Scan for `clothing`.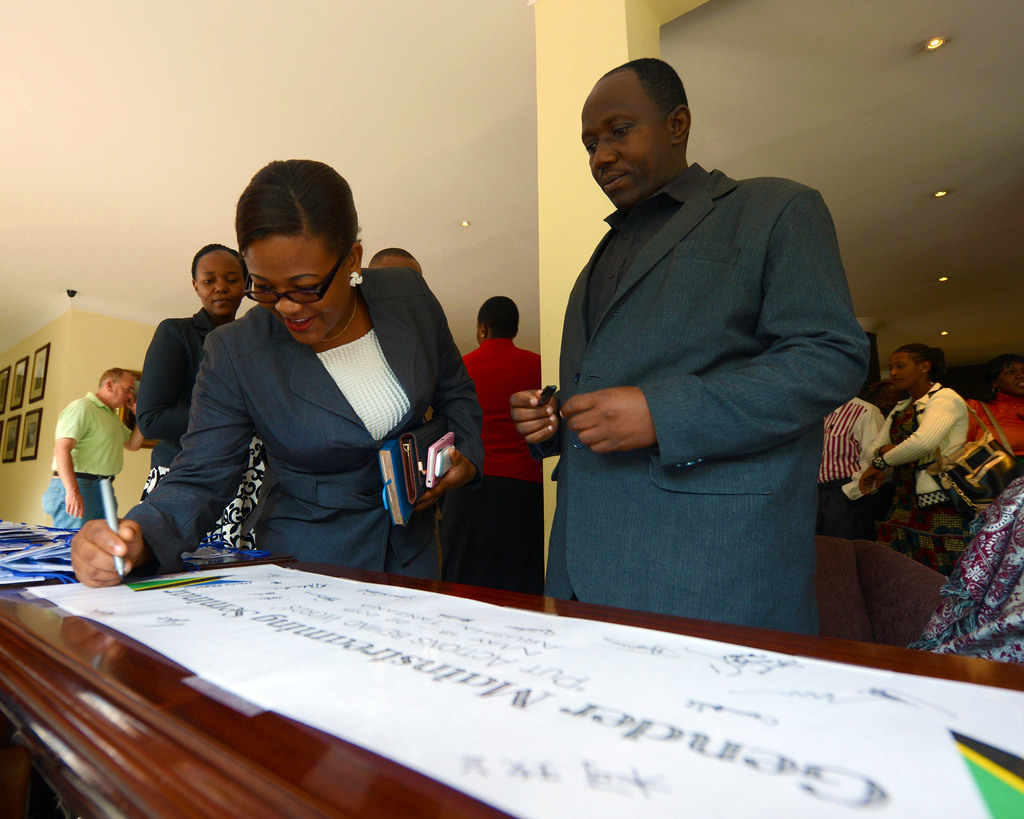
Scan result: 959:388:1023:470.
